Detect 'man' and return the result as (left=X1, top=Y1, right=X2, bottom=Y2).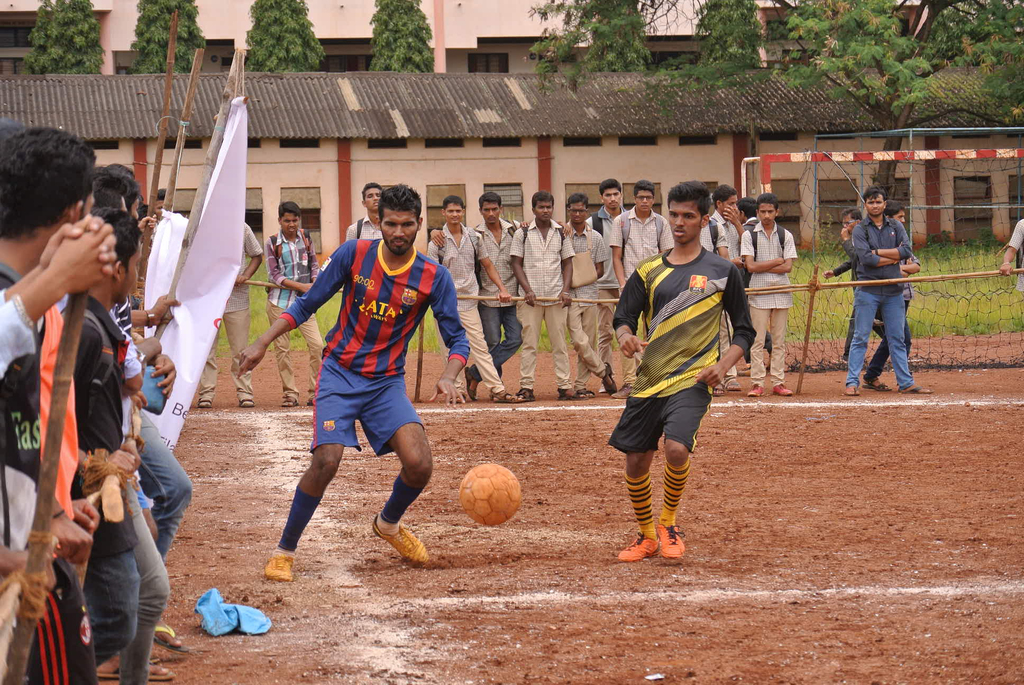
(left=692, top=202, right=726, bottom=402).
